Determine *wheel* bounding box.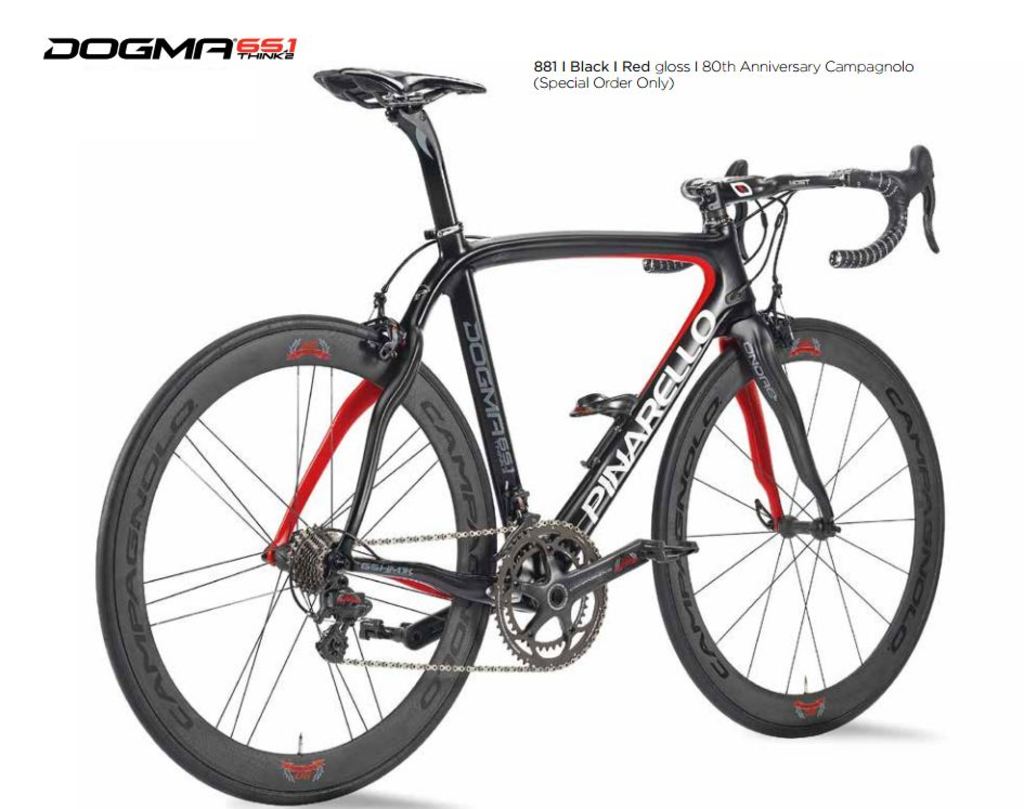
Determined: [496,523,611,674].
